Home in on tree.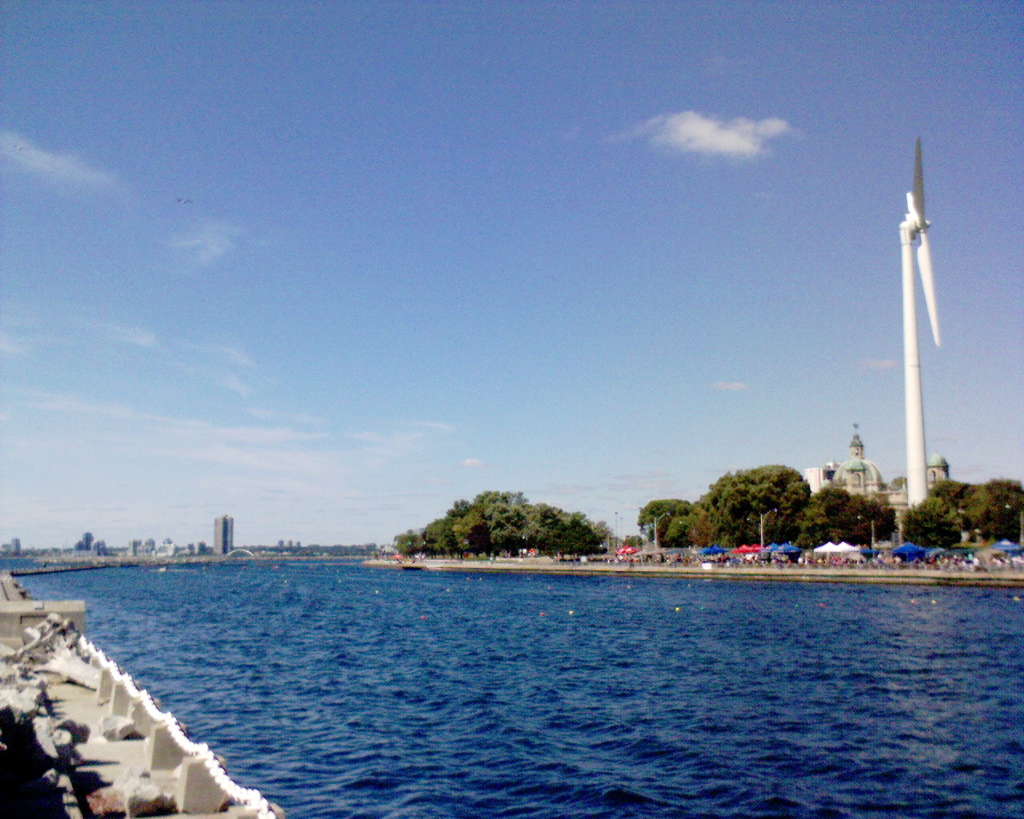
Homed in at detection(416, 492, 590, 558).
